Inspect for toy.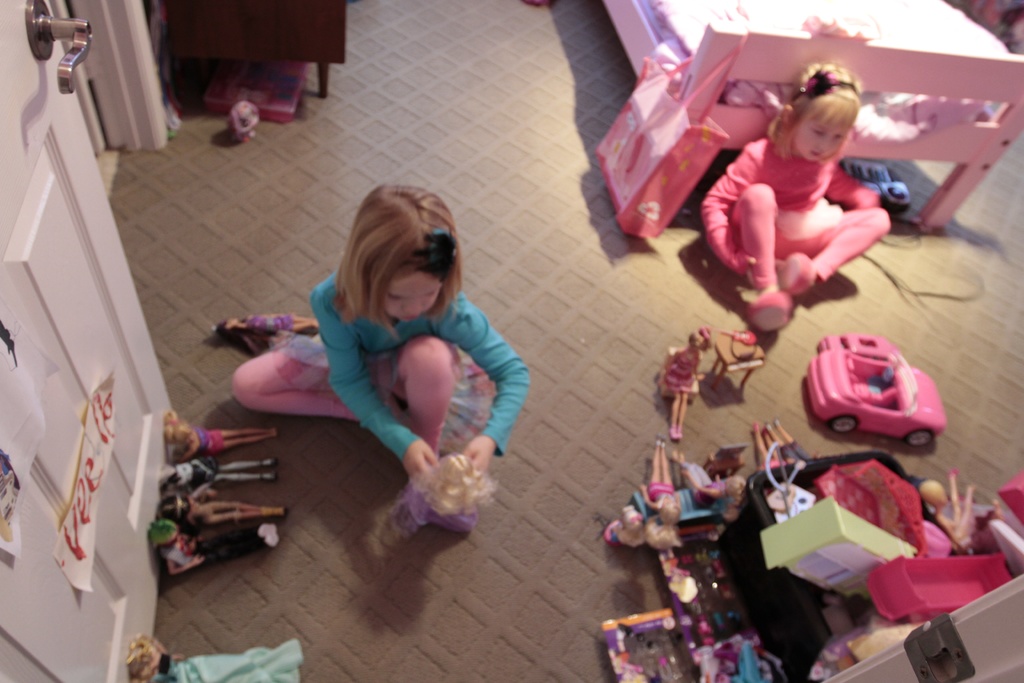
Inspection: Rect(754, 420, 824, 477).
